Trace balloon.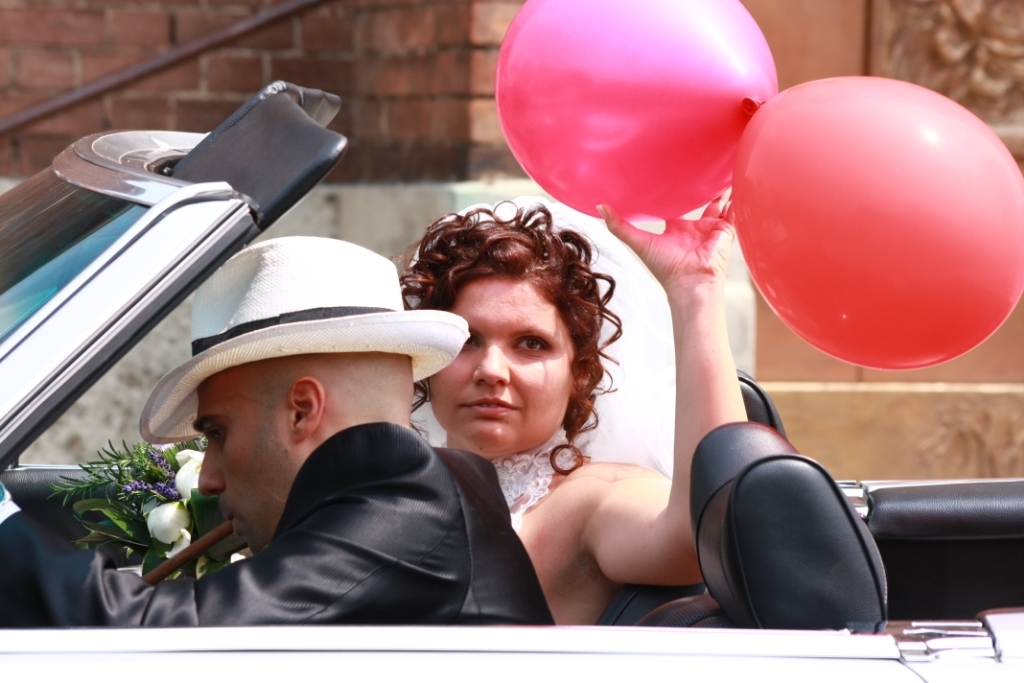
Traced to (left=731, top=75, right=1023, bottom=372).
